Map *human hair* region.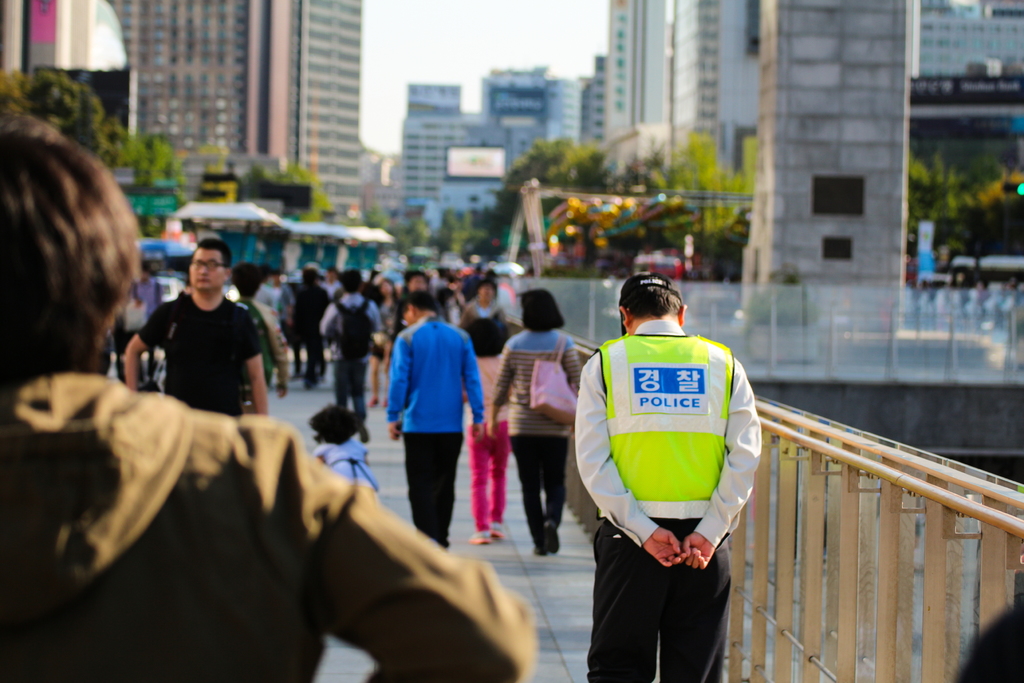
Mapped to [619,284,682,320].
